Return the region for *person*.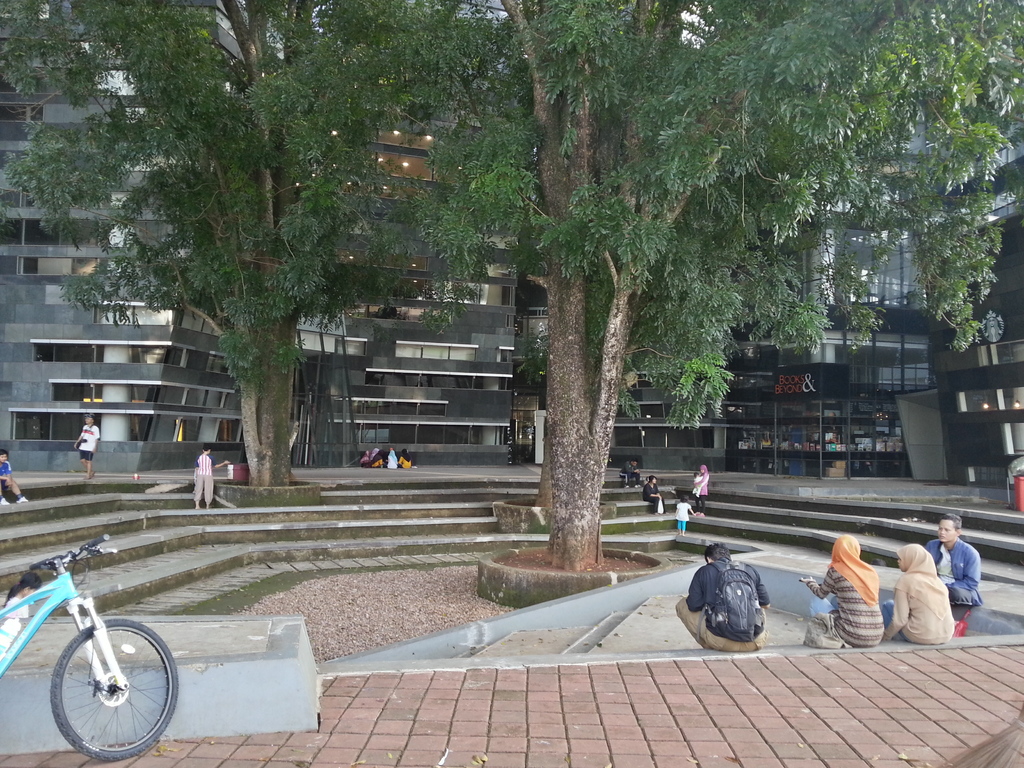
643/476/669/515.
